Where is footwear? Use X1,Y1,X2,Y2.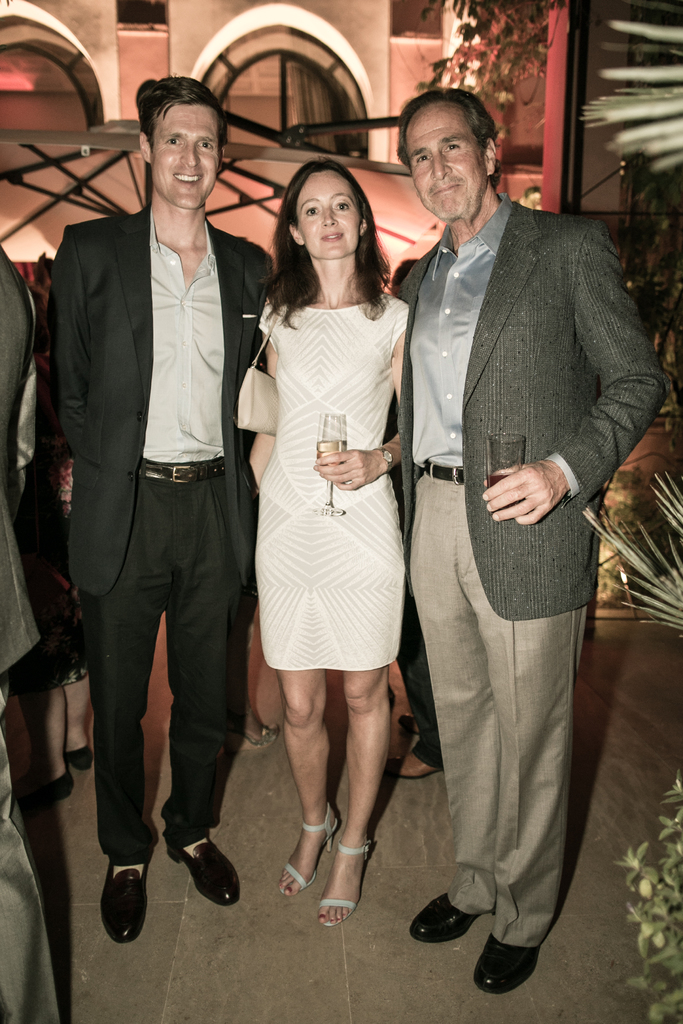
62,741,98,772.
